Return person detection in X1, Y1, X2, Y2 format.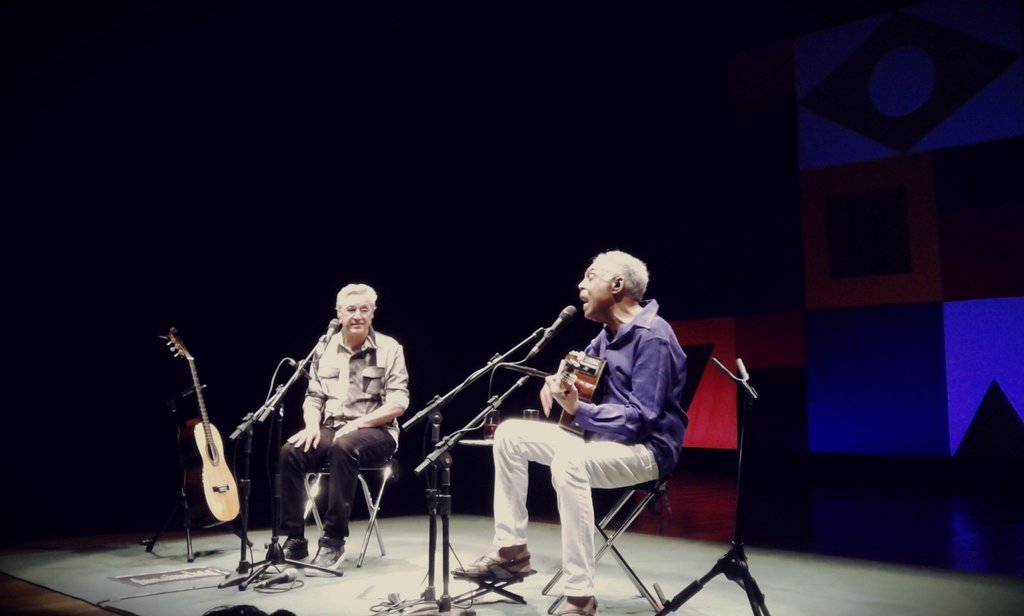
451, 245, 692, 615.
